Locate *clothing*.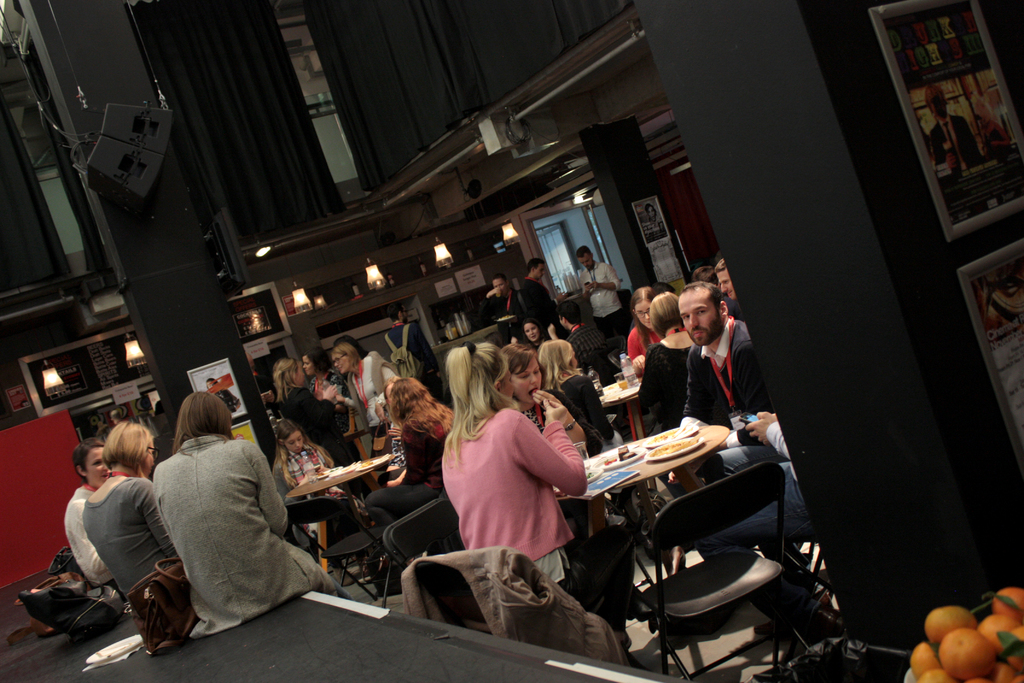
Bounding box: [x1=271, y1=431, x2=364, y2=563].
